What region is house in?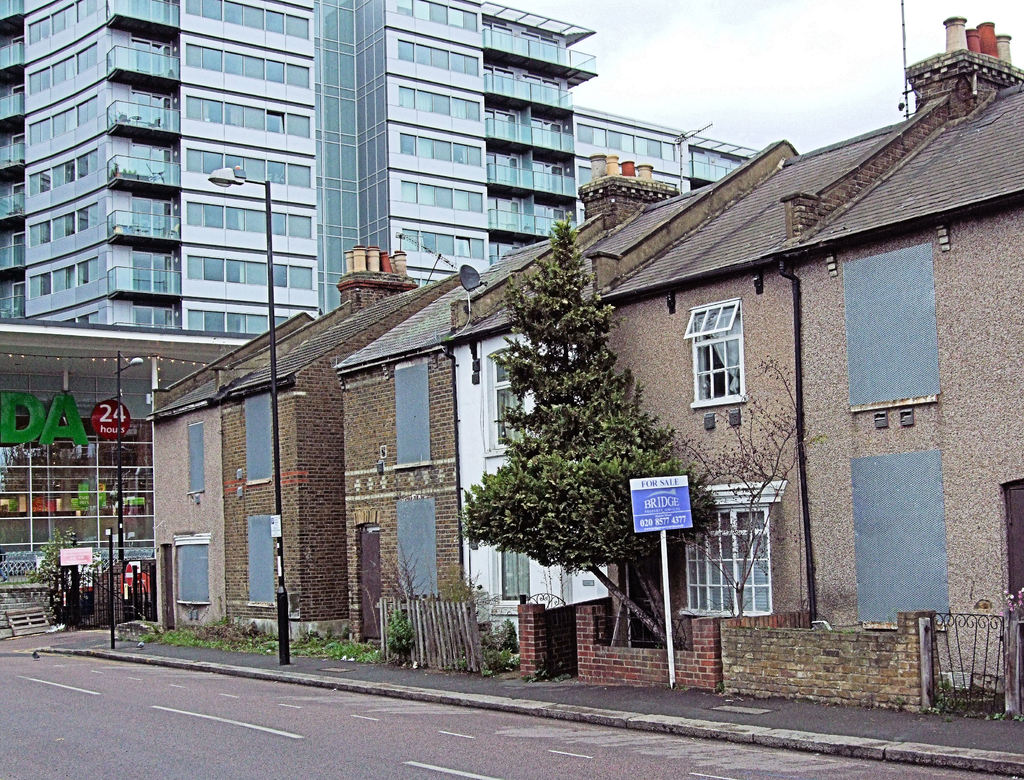
left=522, top=22, right=1023, bottom=720.
